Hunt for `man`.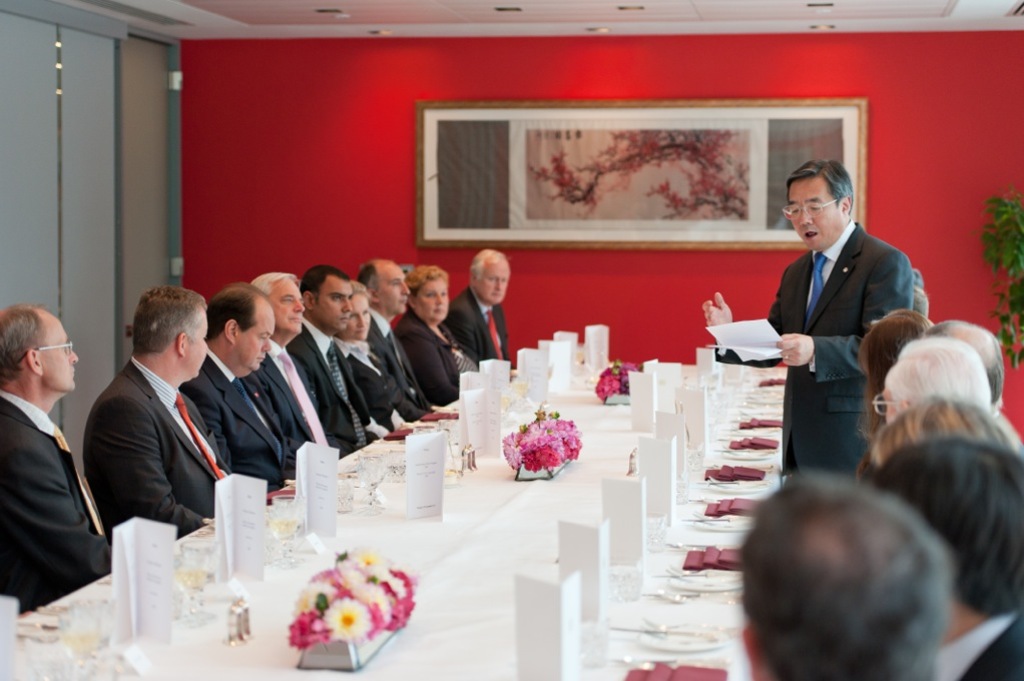
Hunted down at (920, 314, 1021, 452).
